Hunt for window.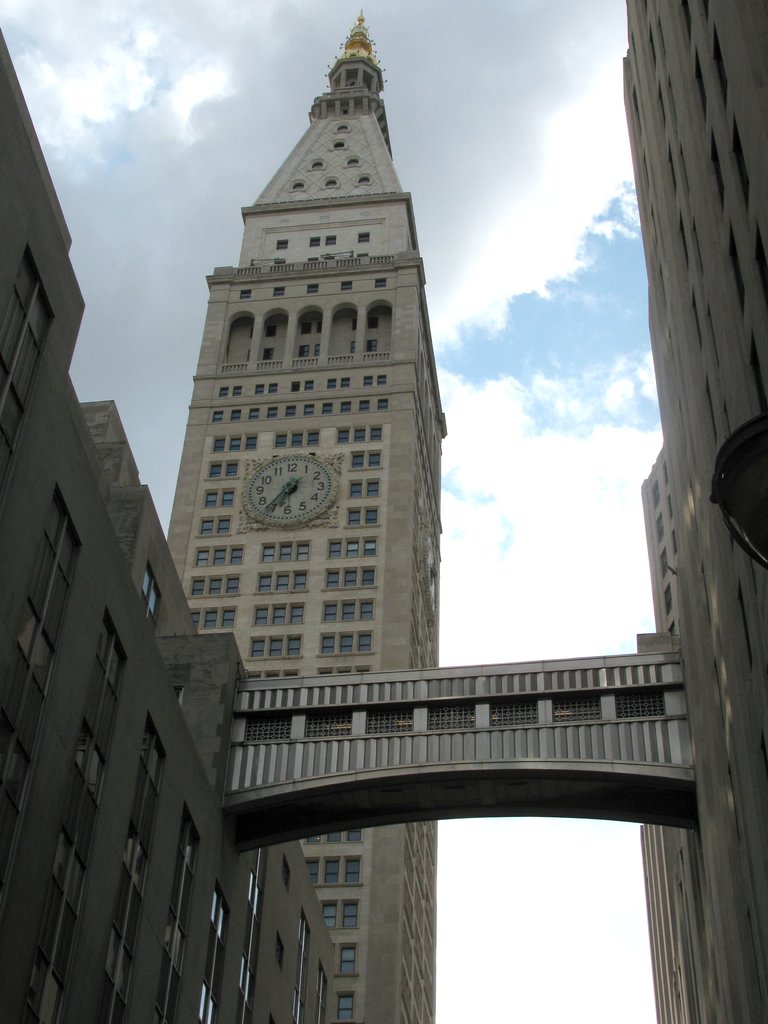
Hunted down at <bbox>264, 327, 275, 337</bbox>.
